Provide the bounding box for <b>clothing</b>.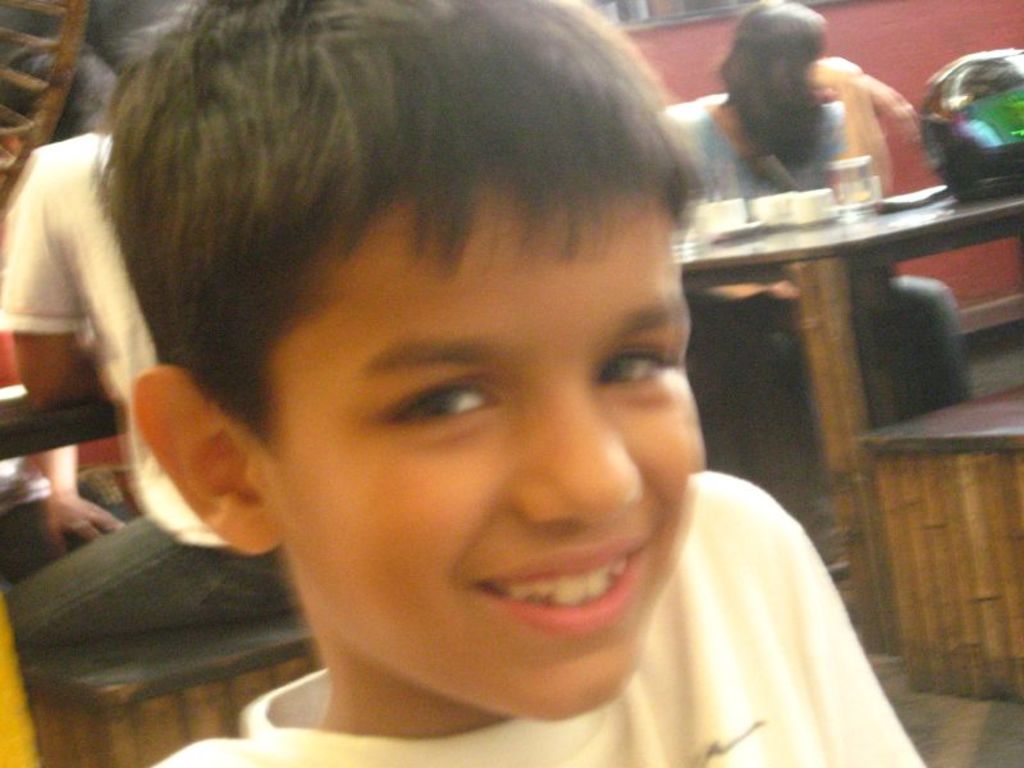
(x1=151, y1=466, x2=925, y2=764).
